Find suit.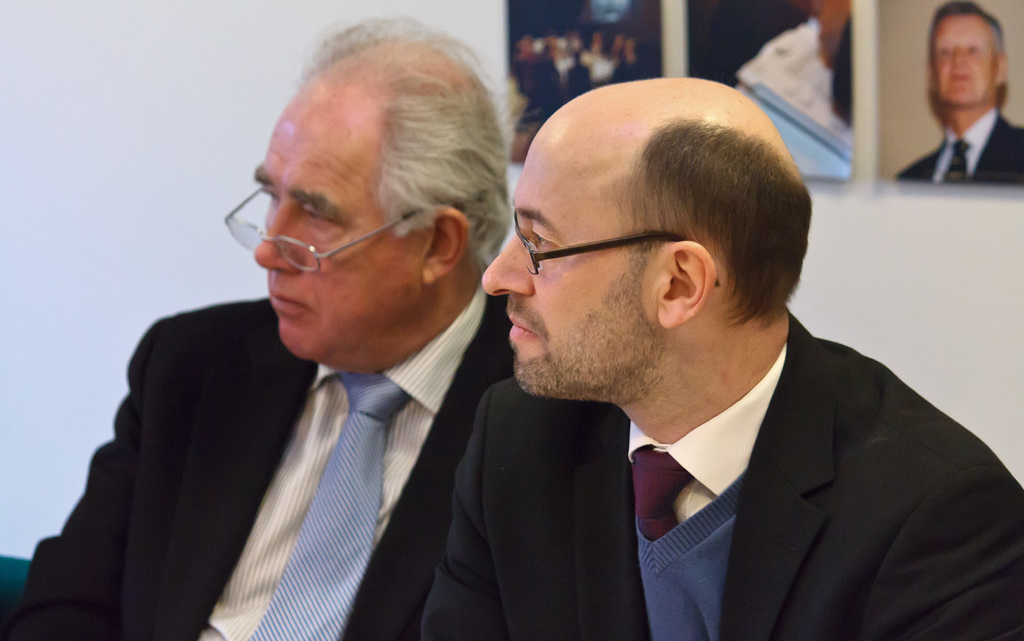
detection(892, 108, 1023, 178).
